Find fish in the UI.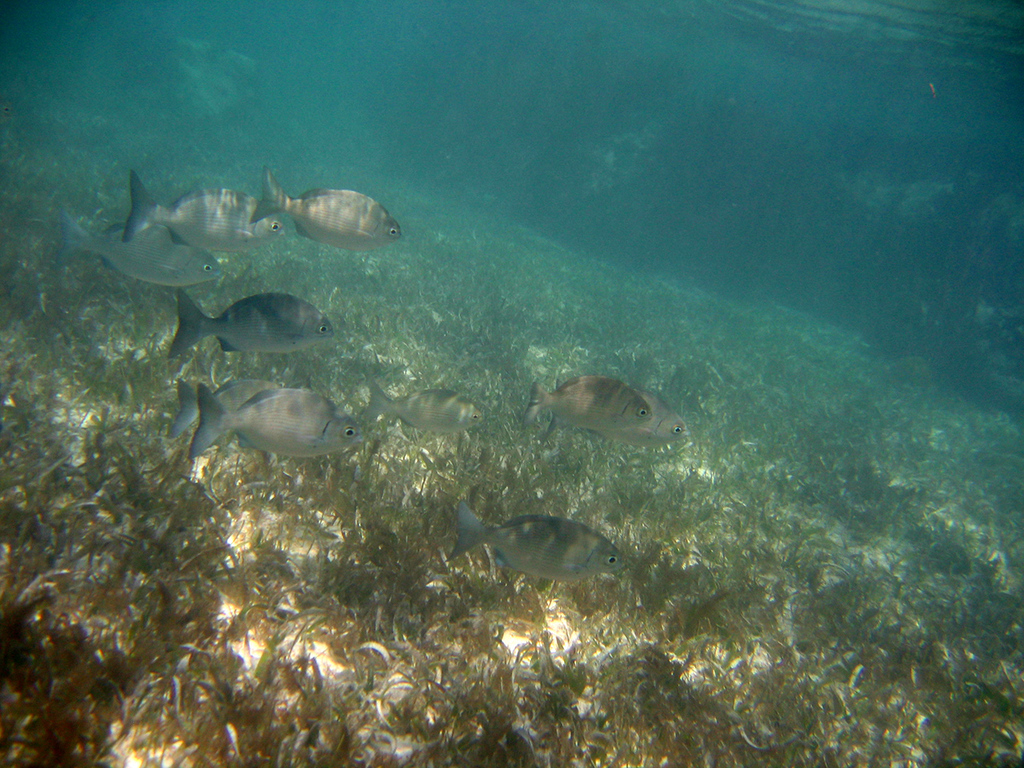
UI element at box(189, 383, 367, 458).
